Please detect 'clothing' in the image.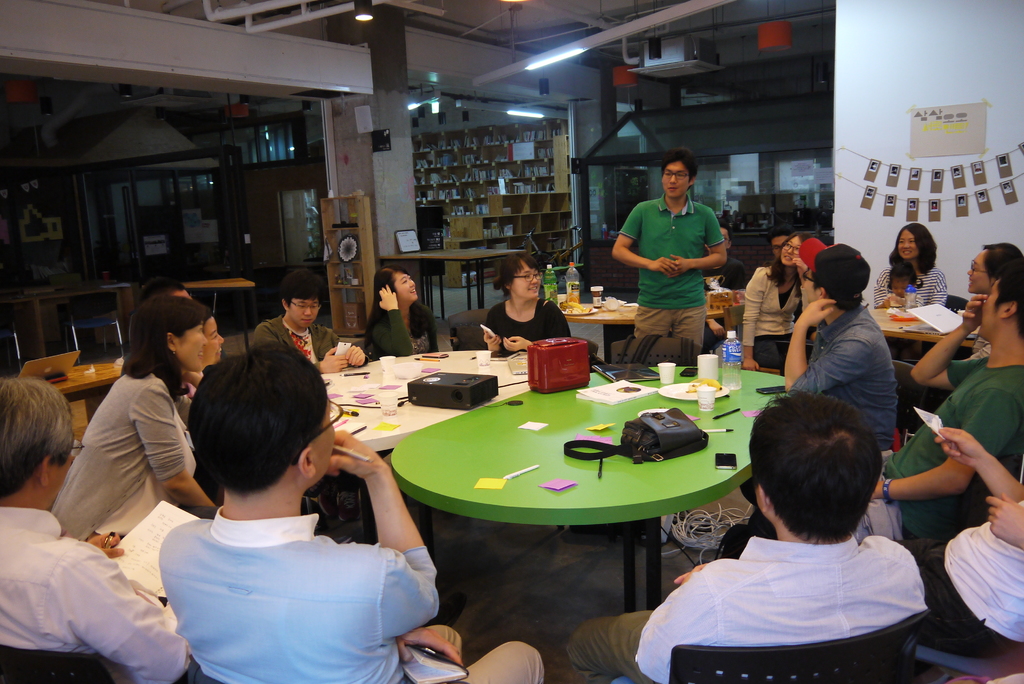
bbox(49, 357, 202, 556).
